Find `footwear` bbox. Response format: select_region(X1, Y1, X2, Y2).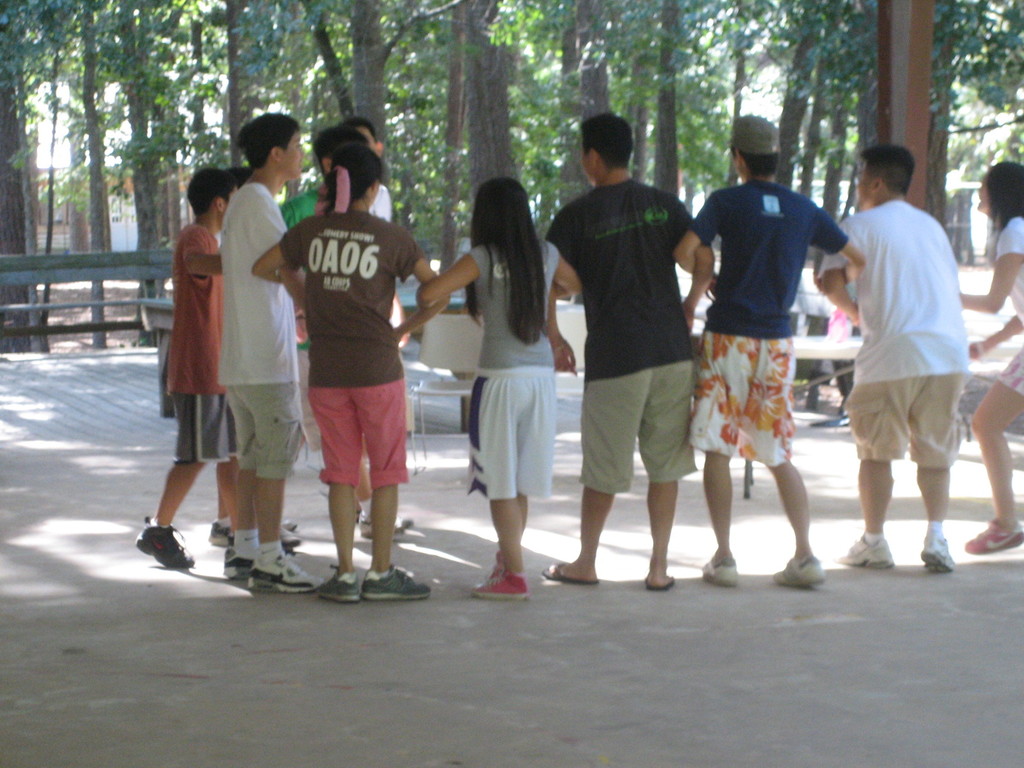
select_region(770, 557, 824, 589).
